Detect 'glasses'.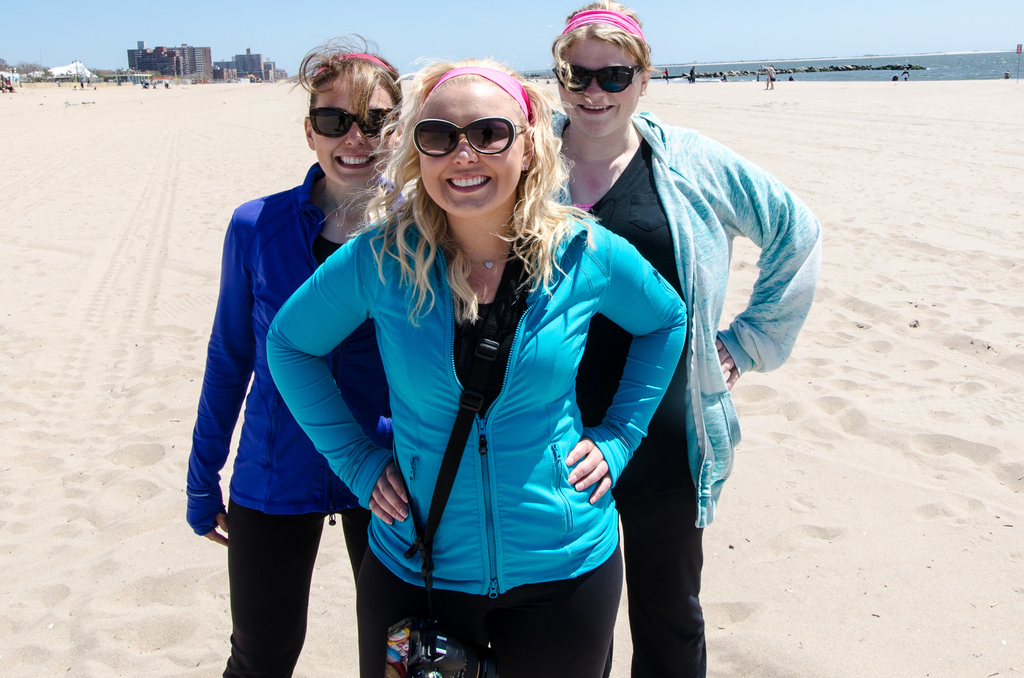
Detected at crop(309, 107, 401, 141).
